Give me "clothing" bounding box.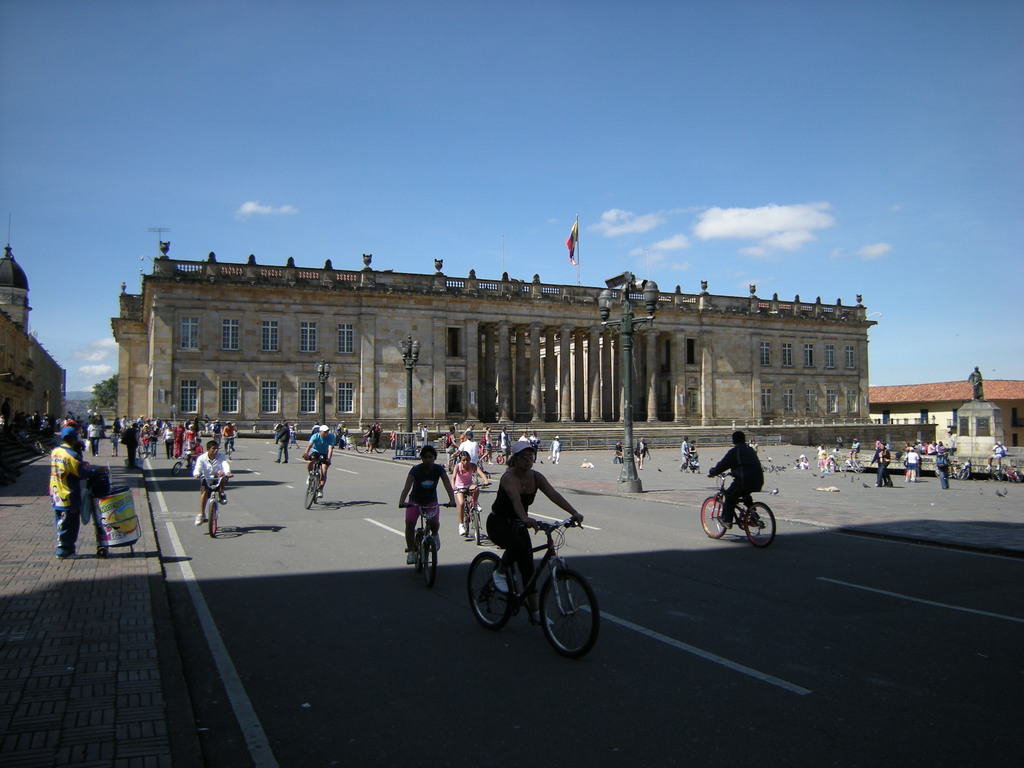
bbox=[515, 436, 529, 442].
